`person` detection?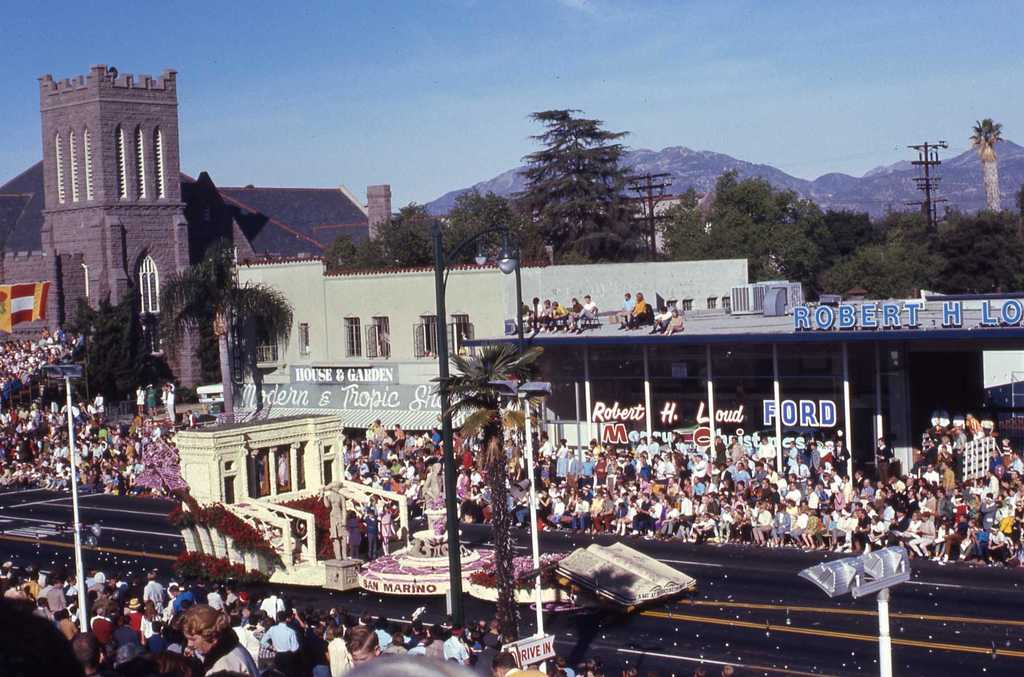
box(161, 379, 178, 420)
